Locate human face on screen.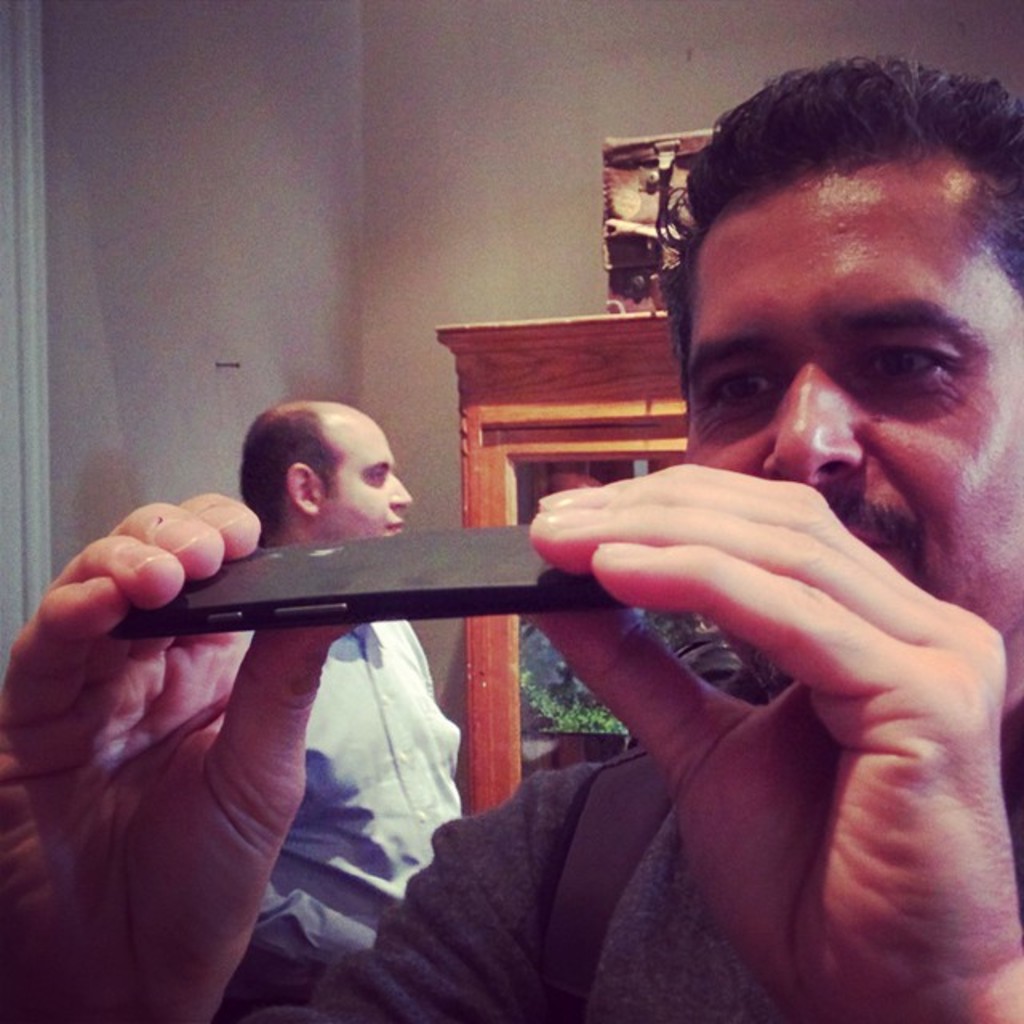
On screen at <region>678, 170, 1022, 638</region>.
